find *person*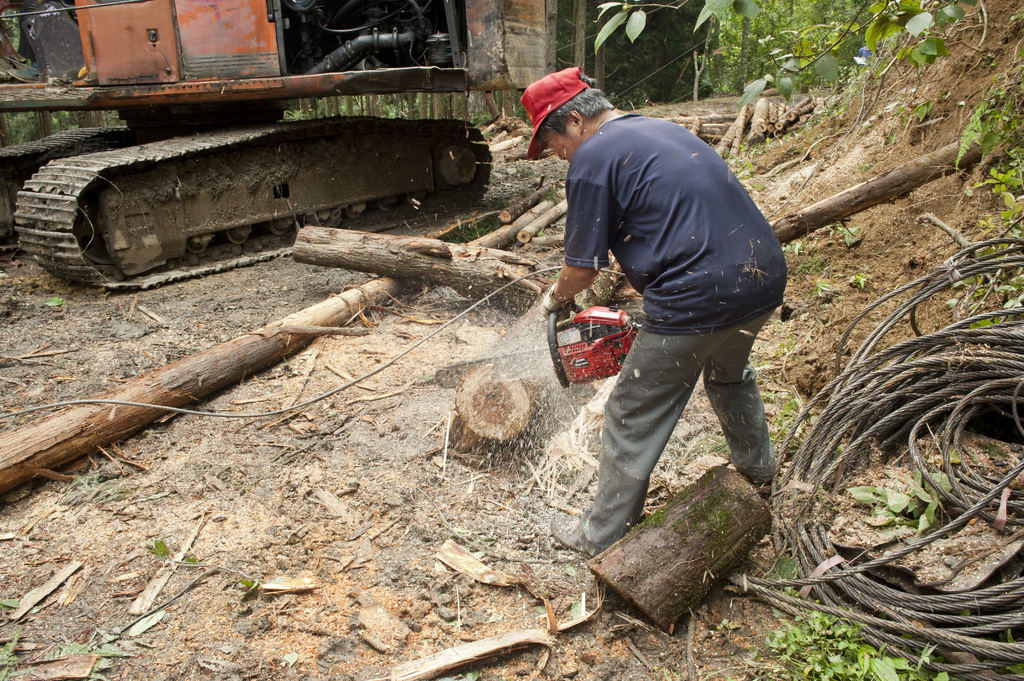
select_region(520, 65, 788, 547)
